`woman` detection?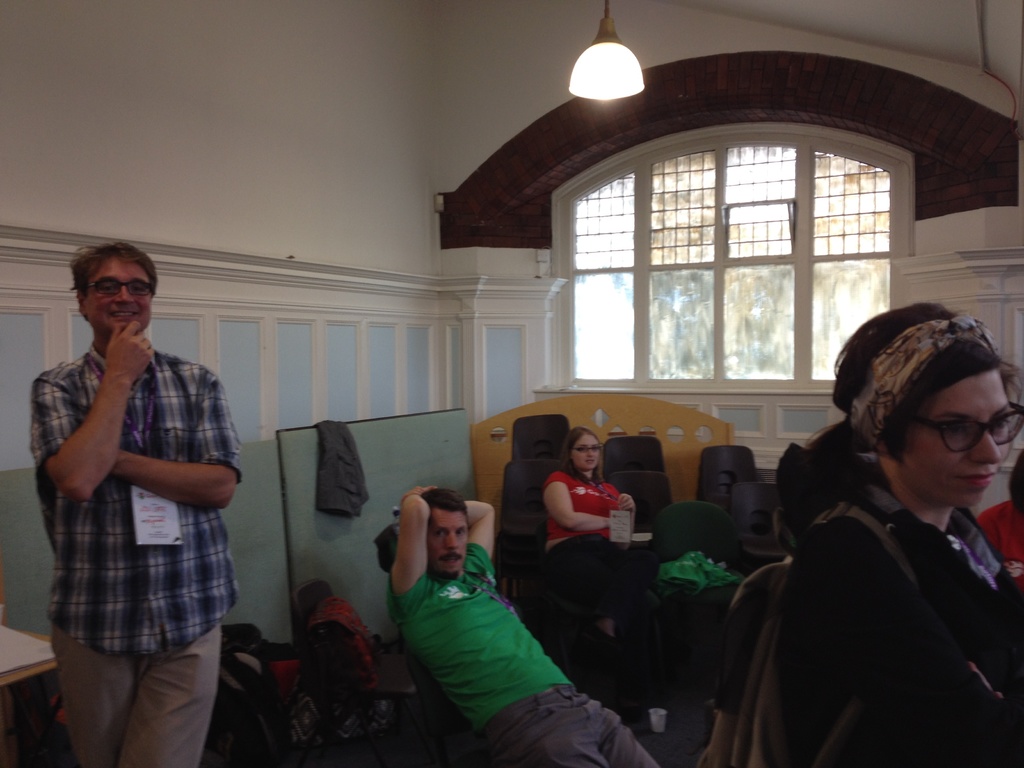
crop(773, 298, 1023, 765)
